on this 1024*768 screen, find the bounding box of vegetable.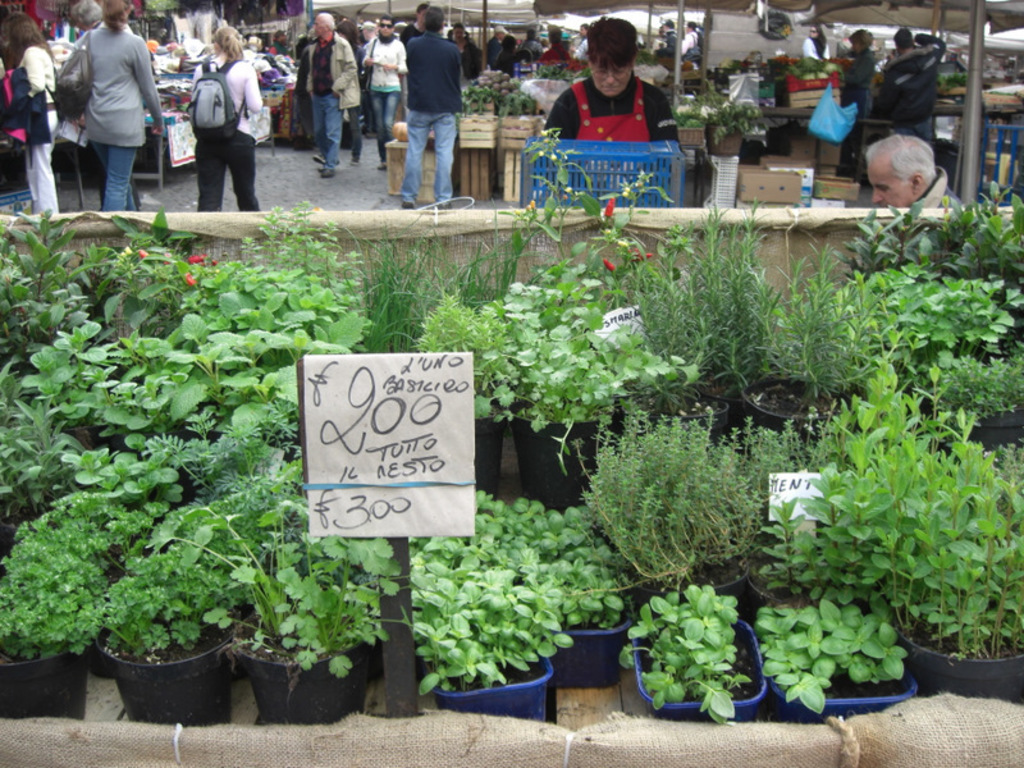
Bounding box: (left=187, top=273, right=198, bottom=289).
